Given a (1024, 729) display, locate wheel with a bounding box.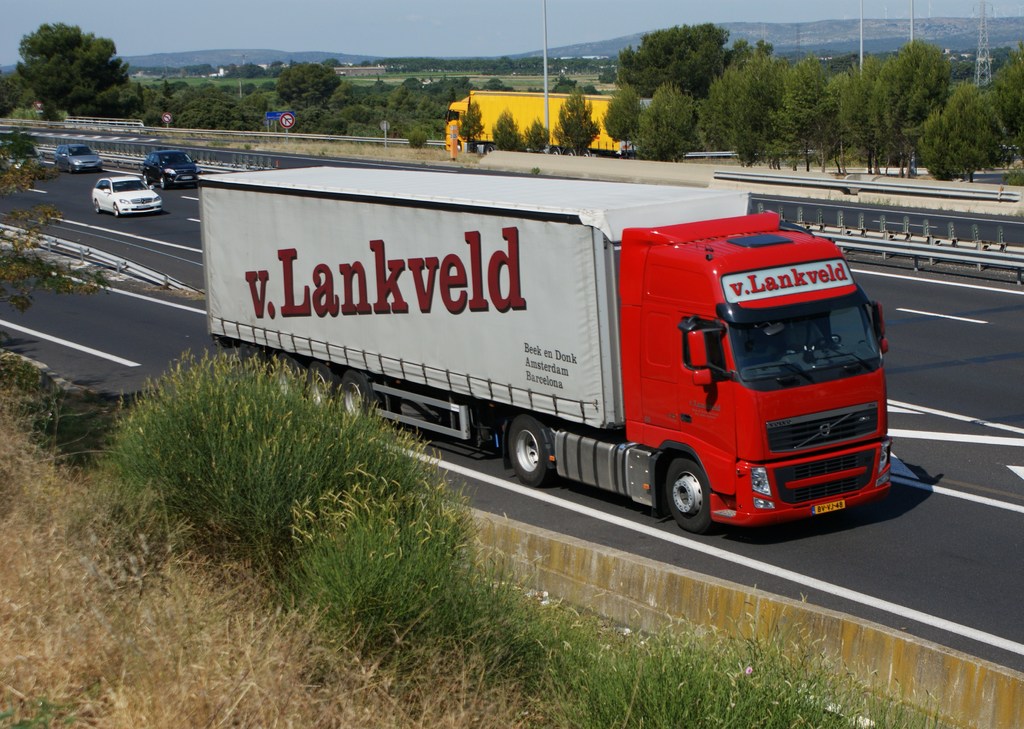
Located: detection(141, 174, 150, 187).
